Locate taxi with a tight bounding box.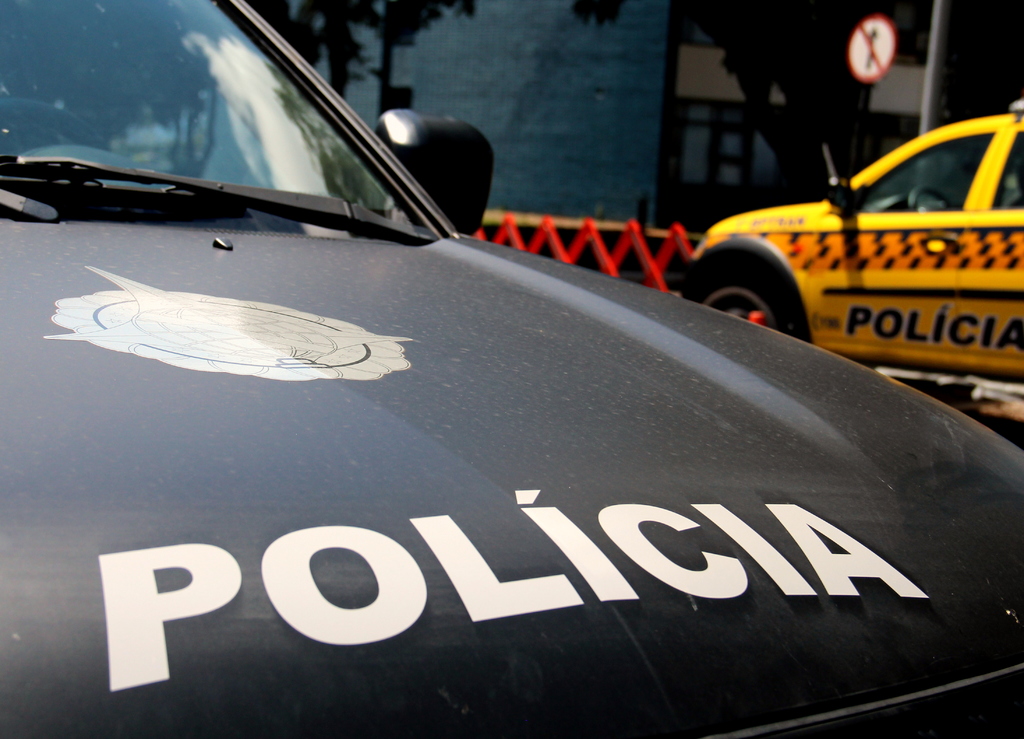
677:113:1023:381.
